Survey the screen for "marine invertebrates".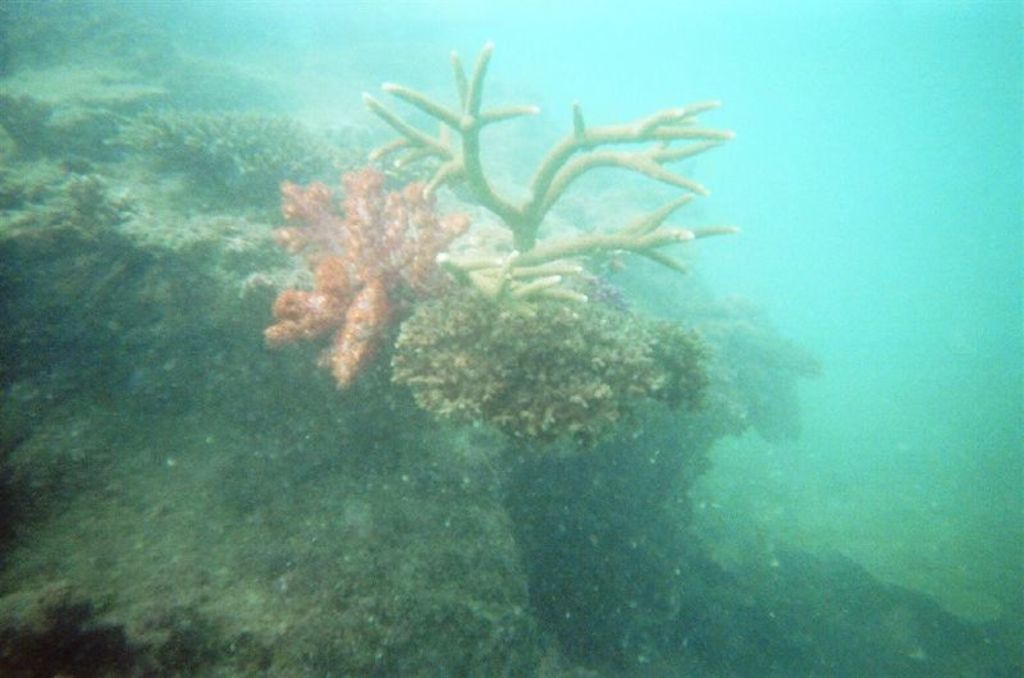
Survey found: {"left": 383, "top": 235, "right": 735, "bottom": 485}.
